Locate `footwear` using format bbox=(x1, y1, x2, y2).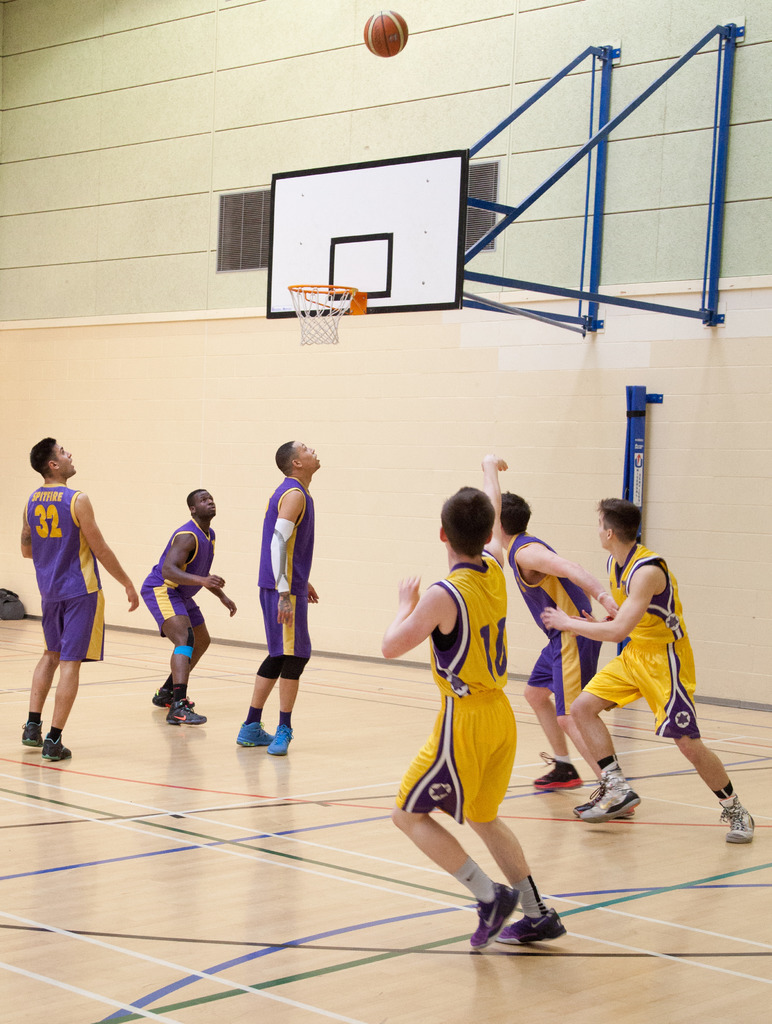
bbox=(578, 767, 636, 824).
